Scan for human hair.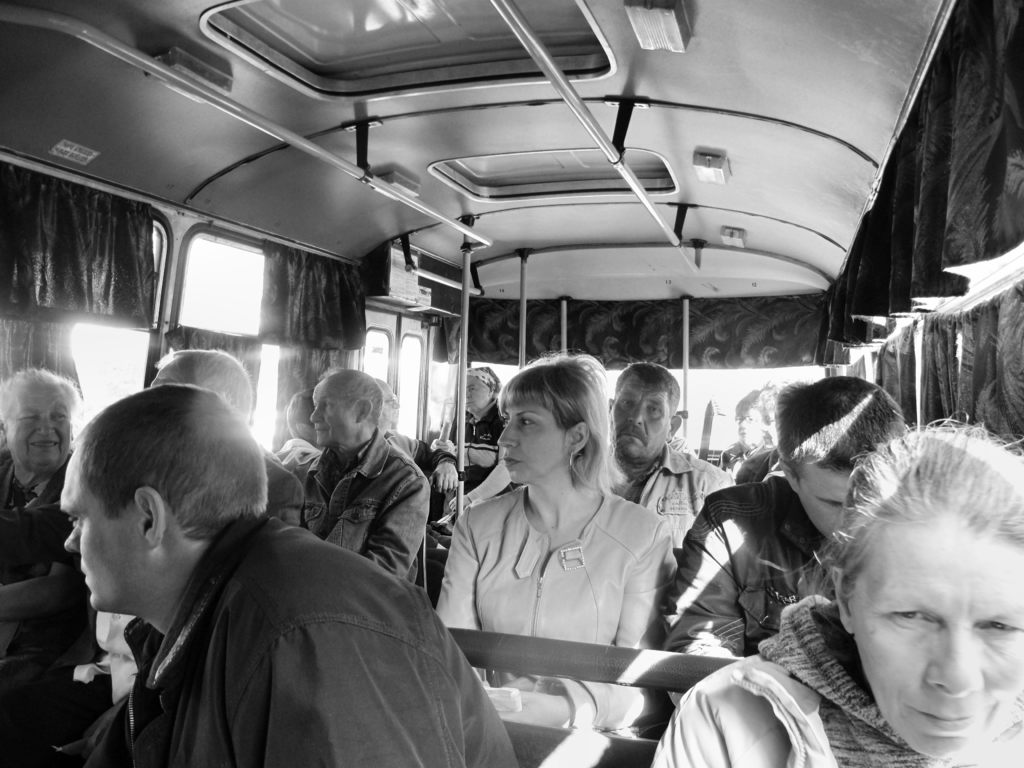
Scan result: x1=492 y1=363 x2=612 y2=497.
